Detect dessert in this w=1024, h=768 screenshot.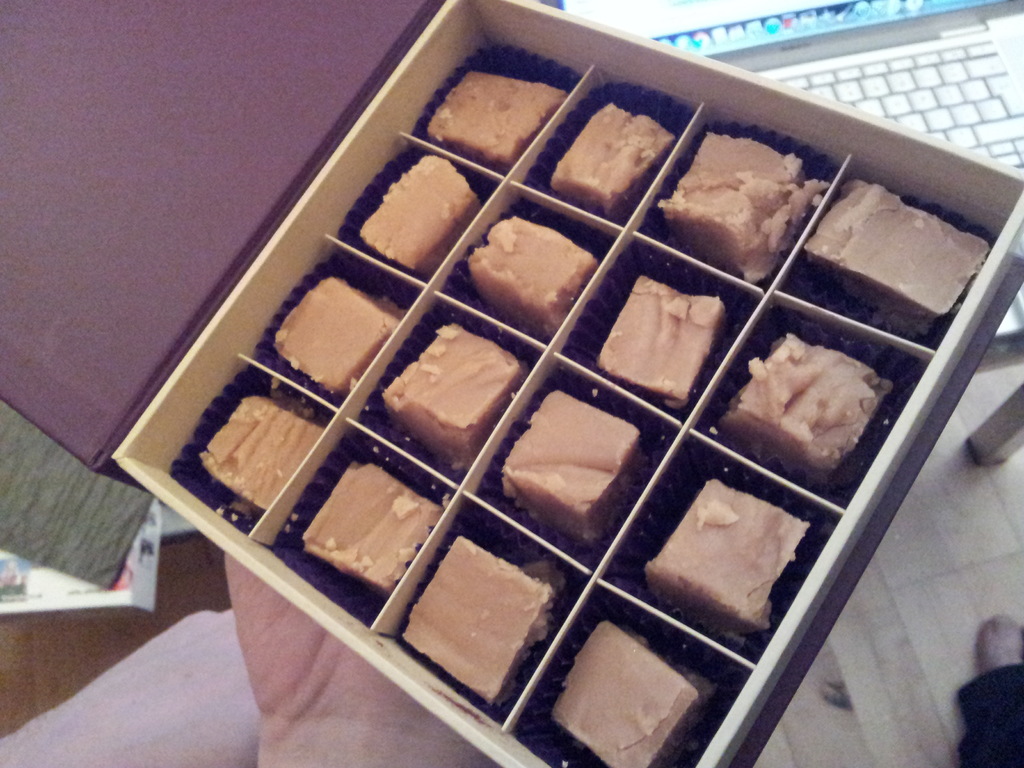
Detection: Rect(198, 397, 324, 515).
